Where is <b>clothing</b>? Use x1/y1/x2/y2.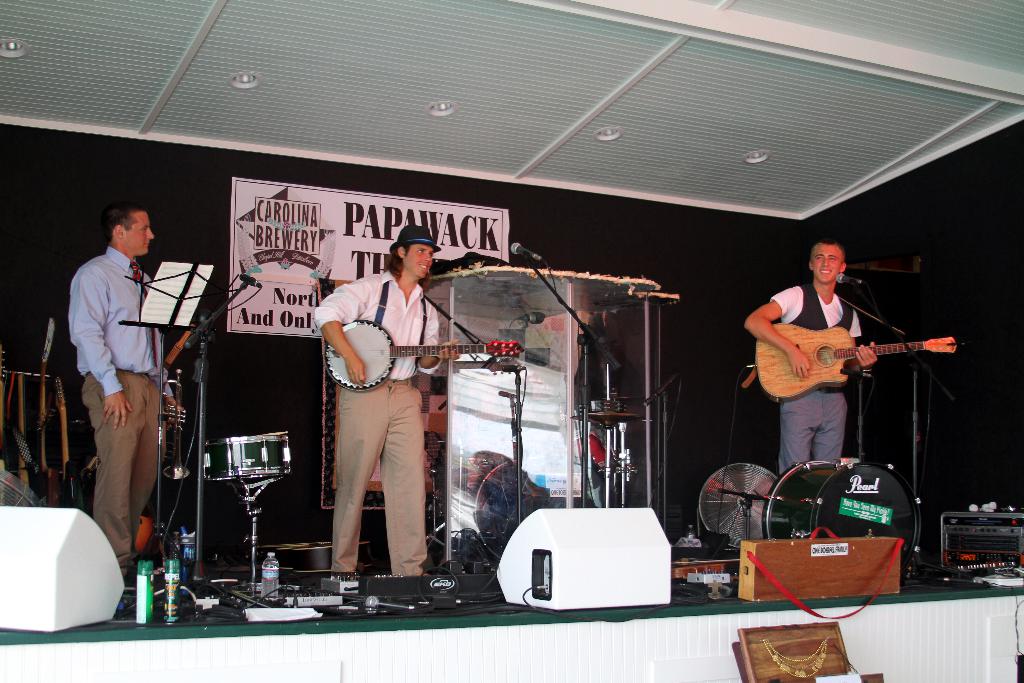
765/282/871/480.
